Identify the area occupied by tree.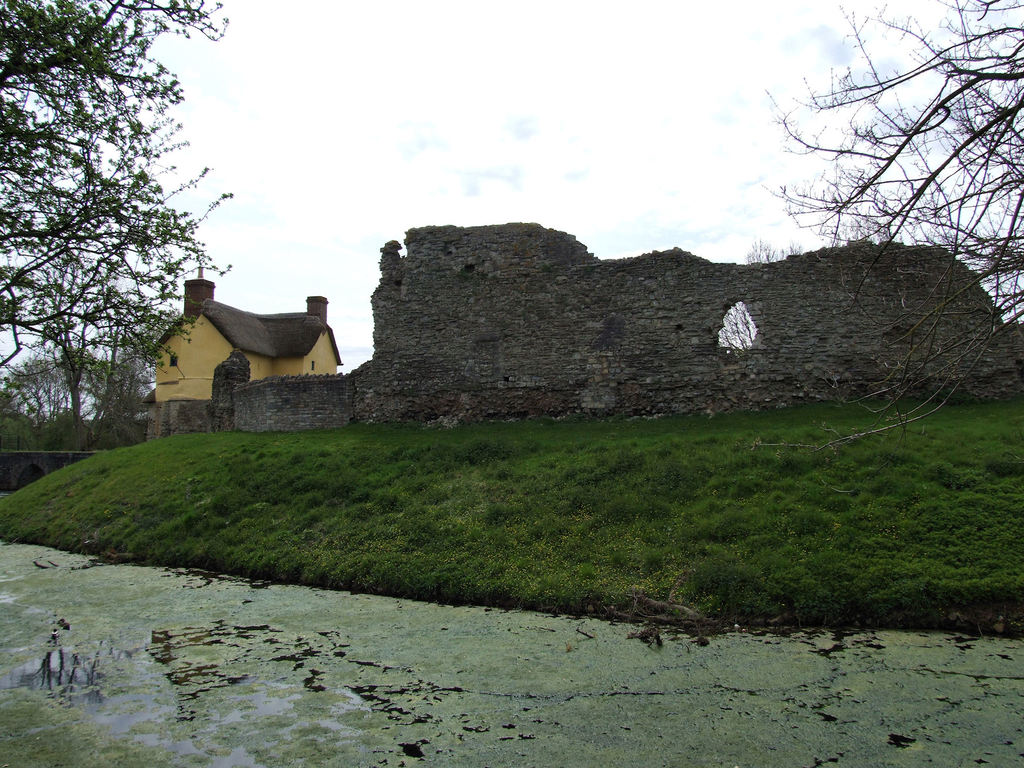
Area: <box>726,0,1023,471</box>.
